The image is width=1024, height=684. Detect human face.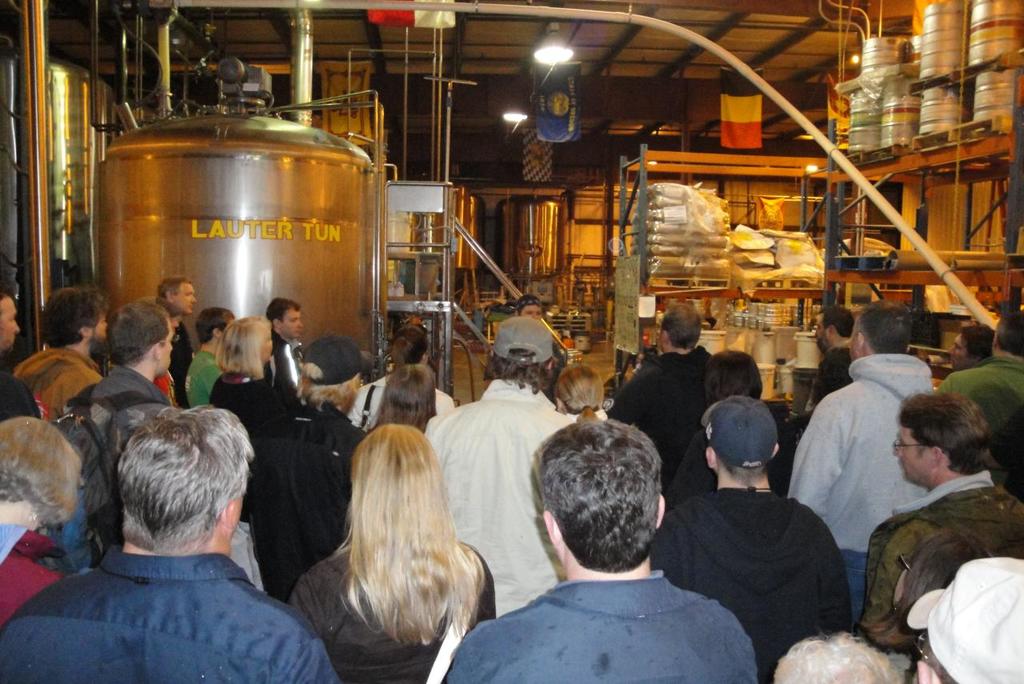
Detection: 846 319 858 362.
